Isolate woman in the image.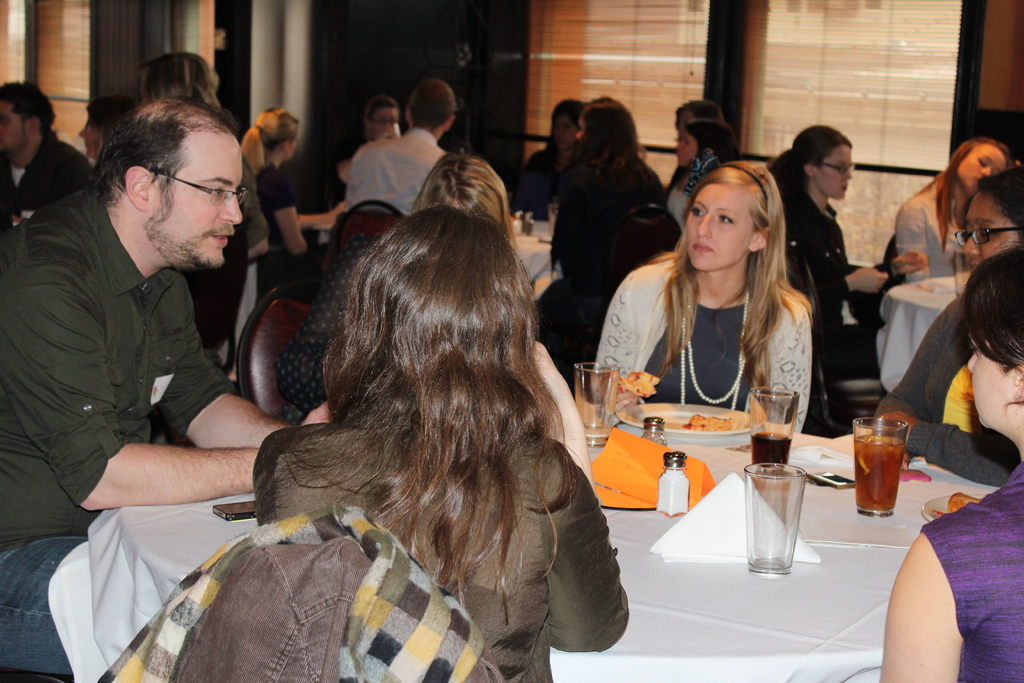
Isolated region: region(252, 201, 630, 682).
